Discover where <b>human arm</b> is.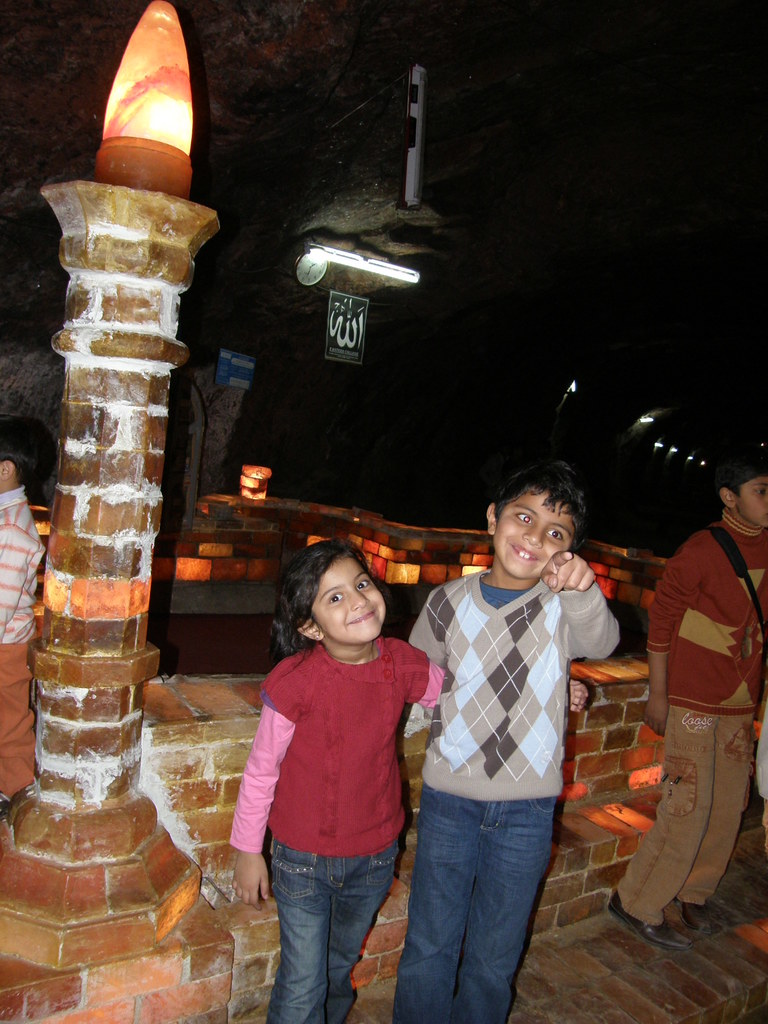
Discovered at 403/602/446/672.
